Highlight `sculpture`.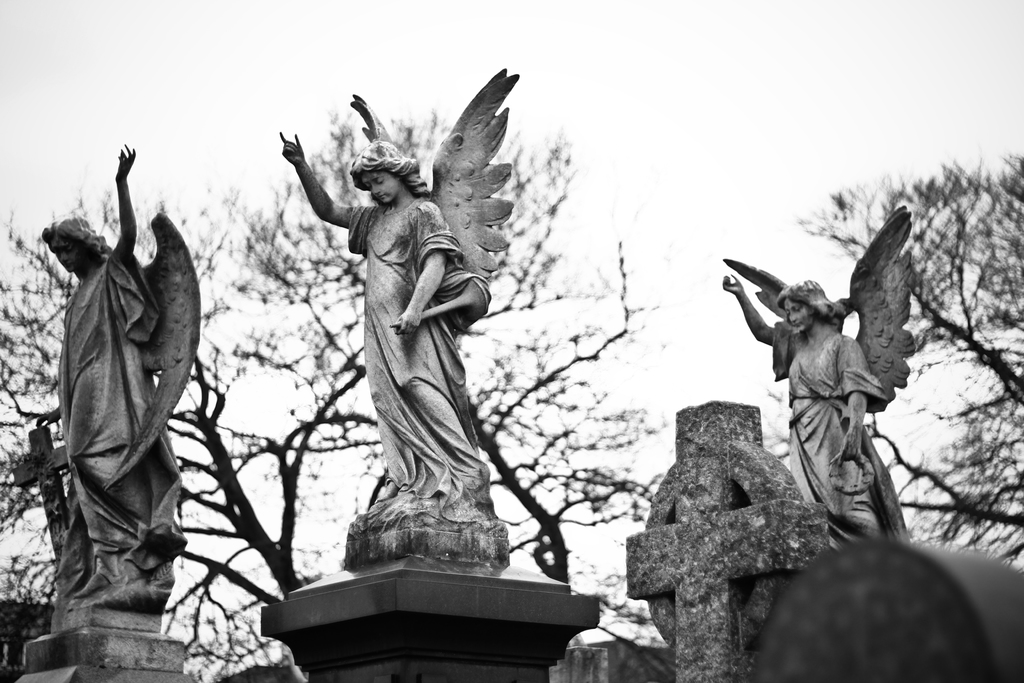
Highlighted region: [288, 89, 526, 579].
